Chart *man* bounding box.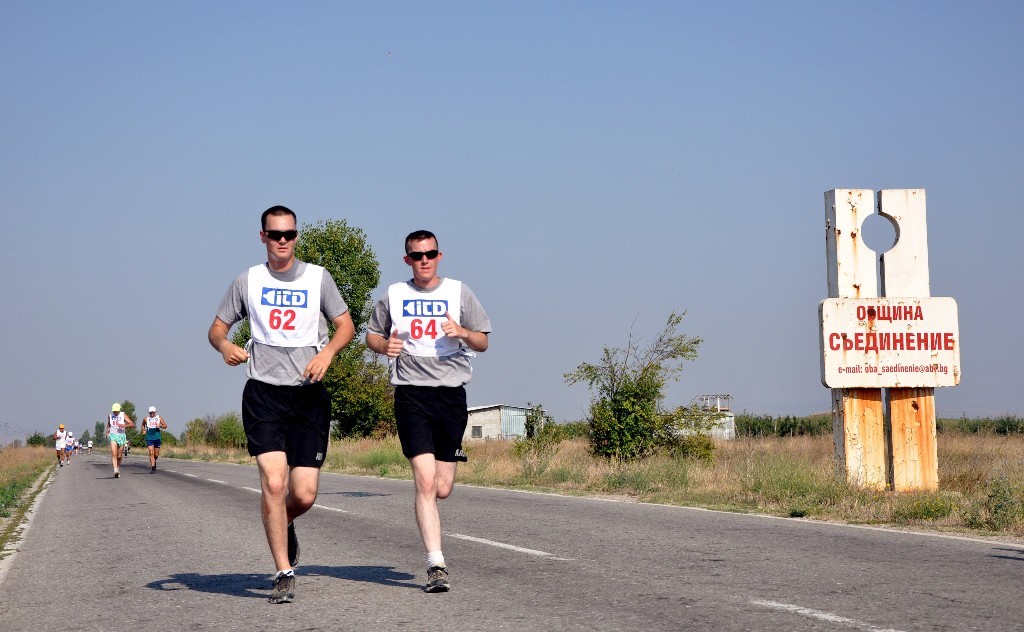
Charted: l=142, t=406, r=164, b=466.
